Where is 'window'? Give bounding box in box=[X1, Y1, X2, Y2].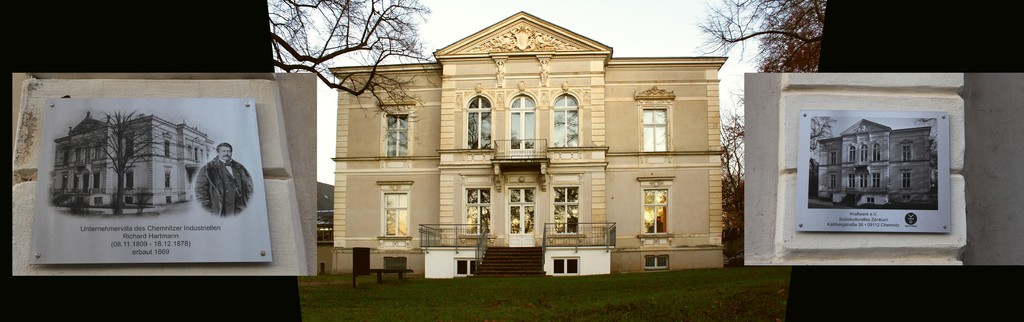
box=[455, 258, 483, 274].
